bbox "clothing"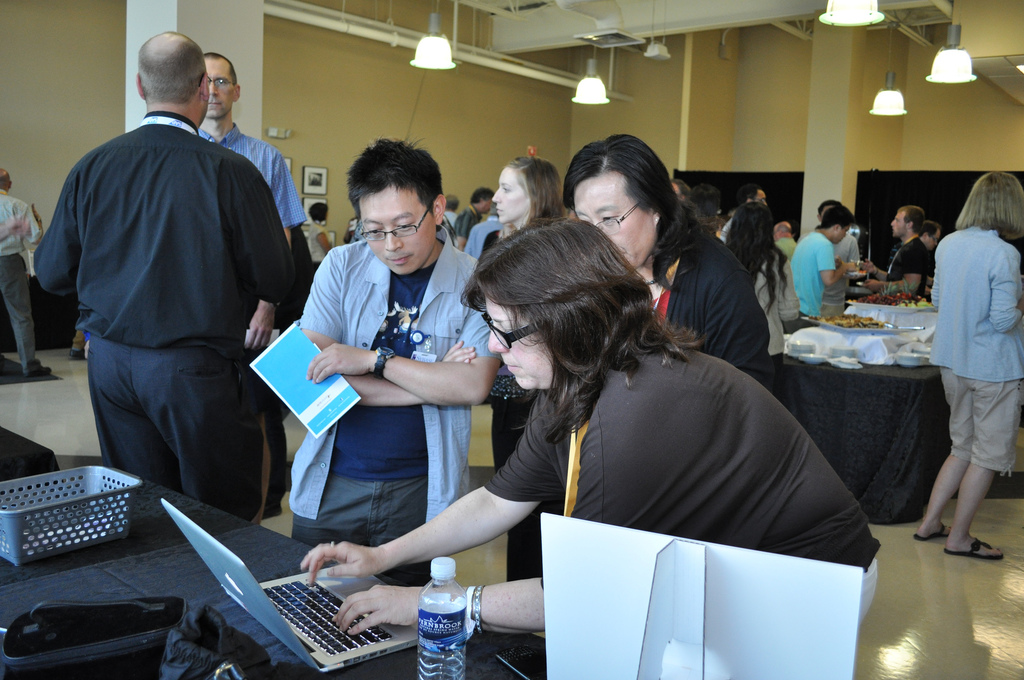
left=879, top=227, right=936, bottom=298
